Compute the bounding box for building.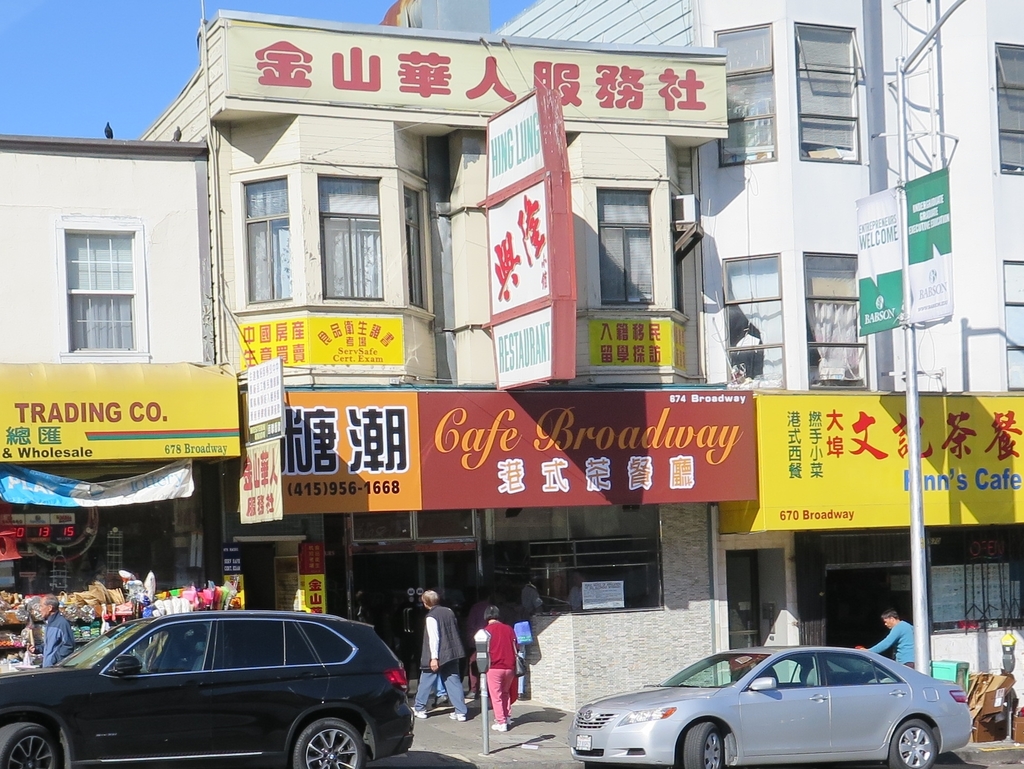
box=[0, 0, 1023, 704].
